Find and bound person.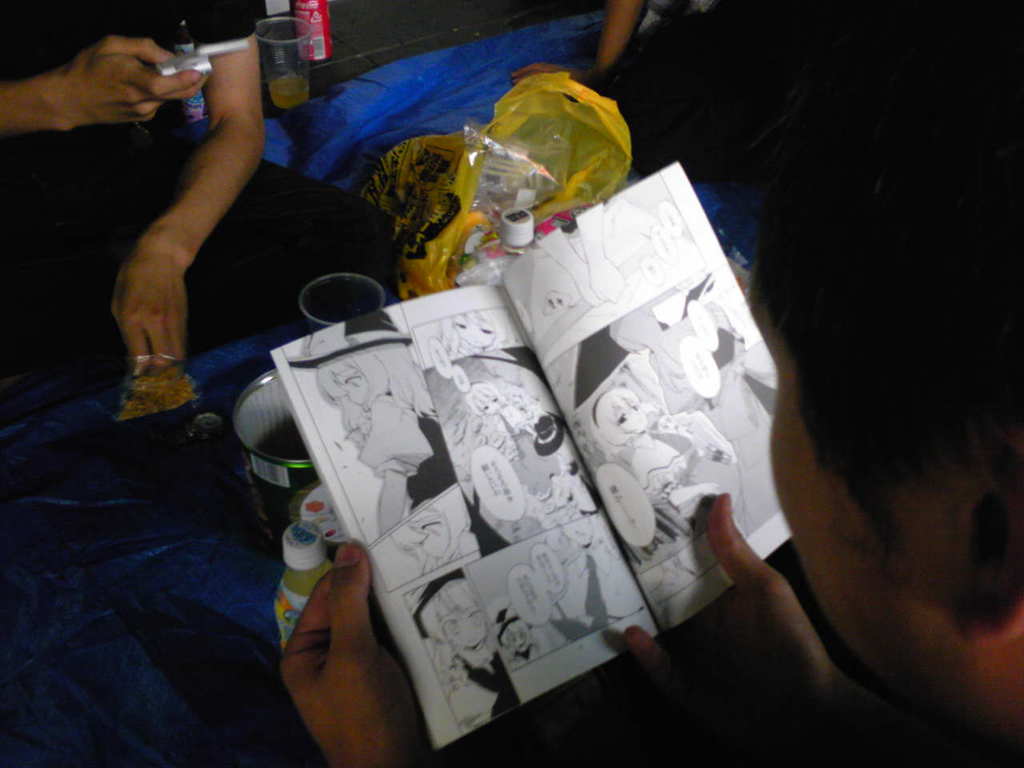
Bound: BBox(513, 620, 543, 670).
